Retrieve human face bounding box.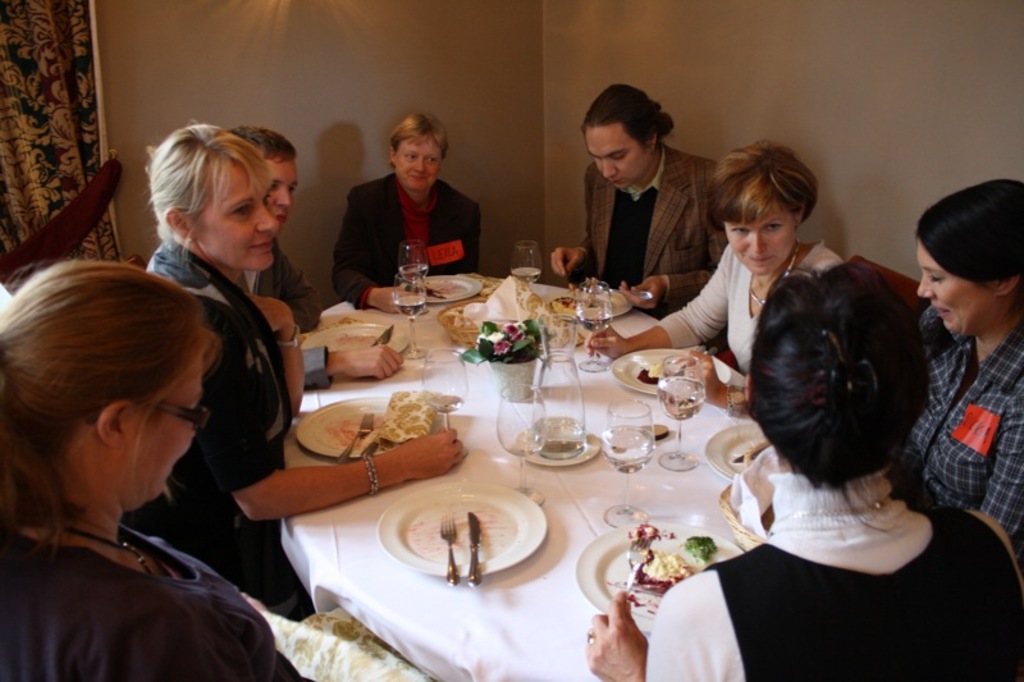
Bounding box: BBox(585, 124, 650, 188).
